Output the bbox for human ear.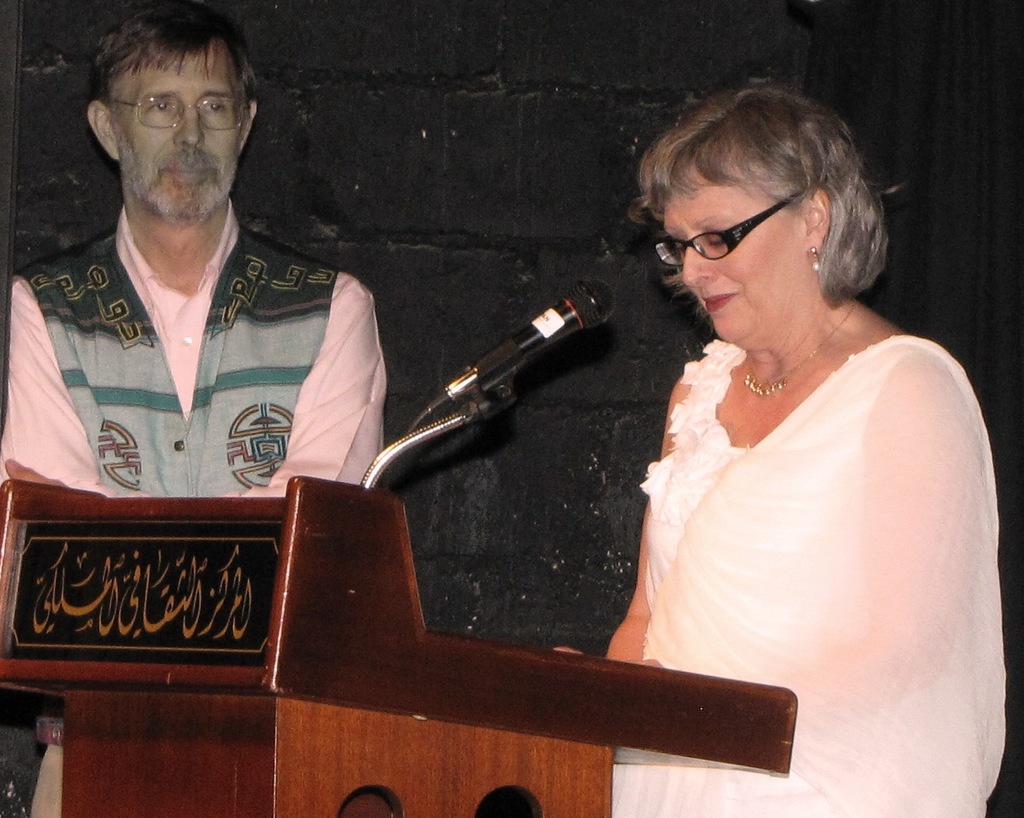
(x1=88, y1=104, x2=117, y2=162).
